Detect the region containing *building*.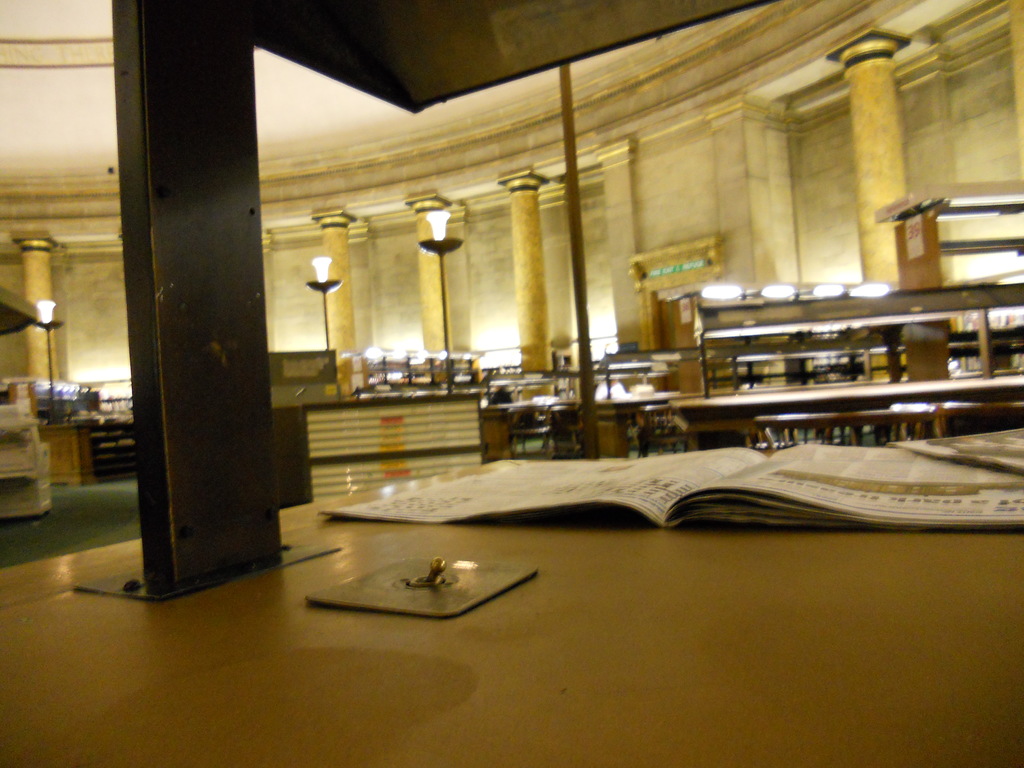
locate(0, 0, 1023, 767).
